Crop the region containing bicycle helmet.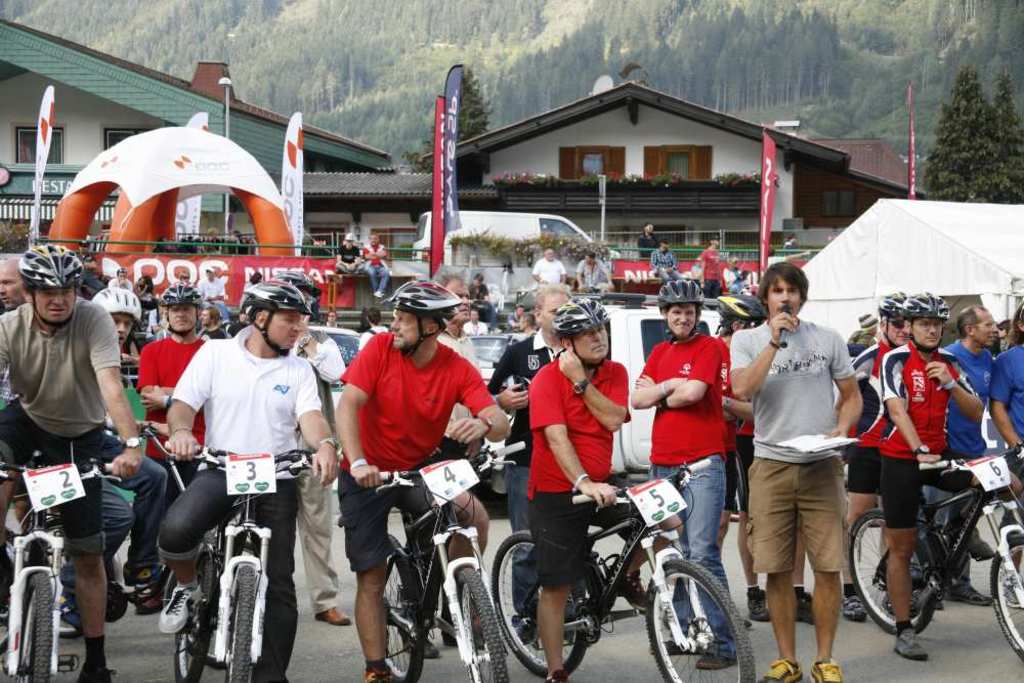
Crop region: 910, 290, 940, 316.
